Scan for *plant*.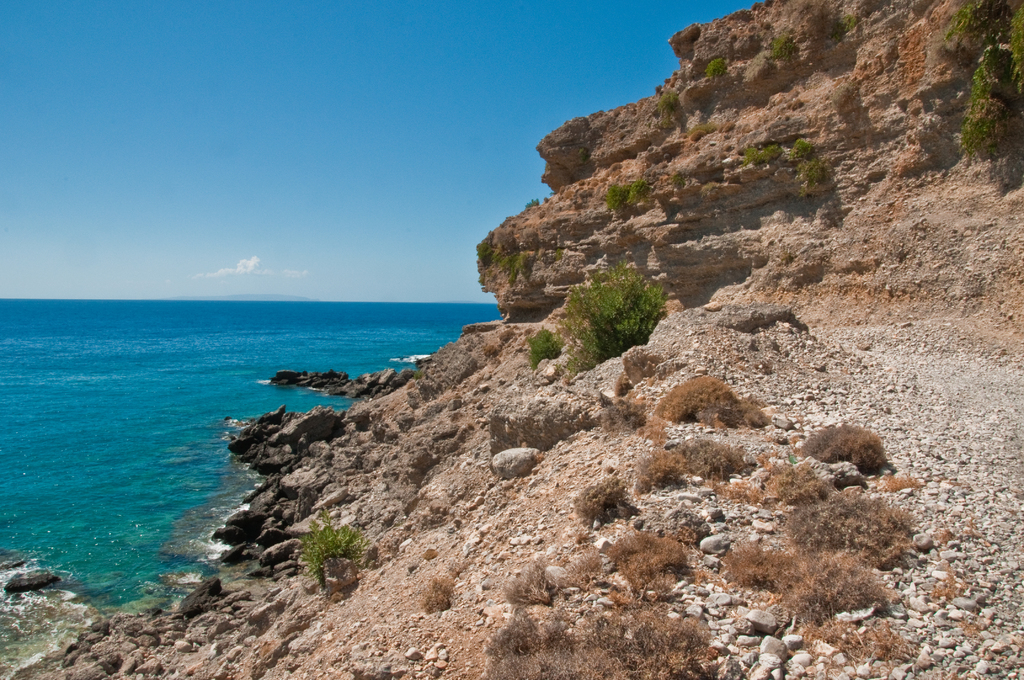
Scan result: bbox(296, 515, 362, 581).
